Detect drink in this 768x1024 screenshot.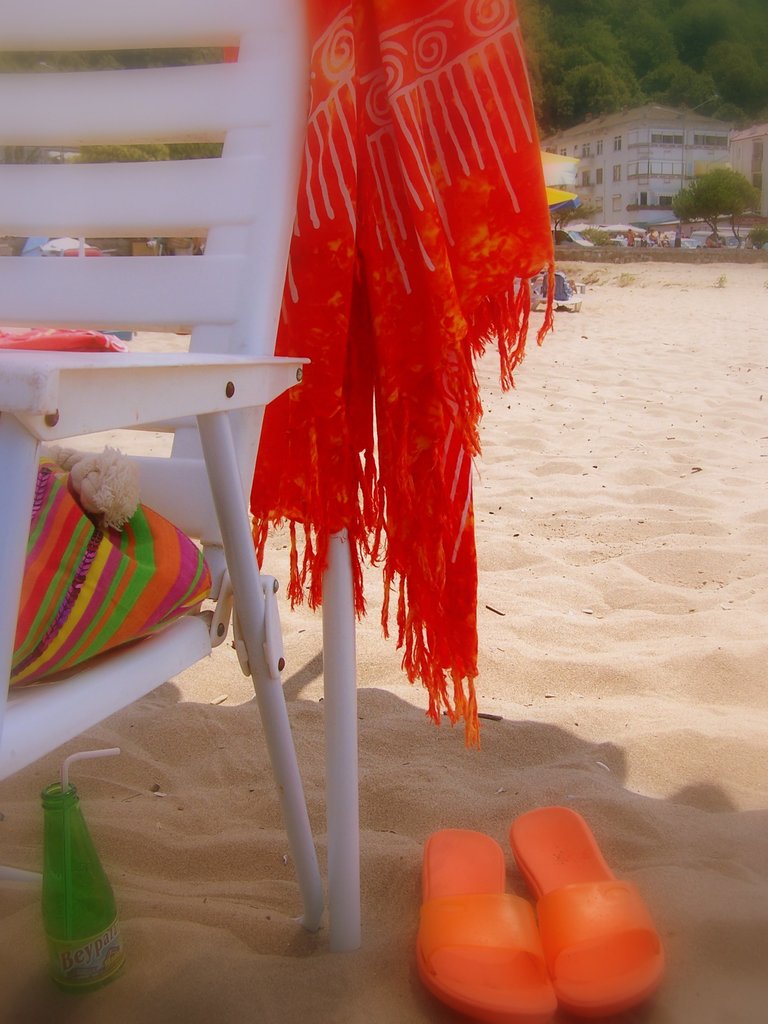
Detection: 22 792 105 989.
